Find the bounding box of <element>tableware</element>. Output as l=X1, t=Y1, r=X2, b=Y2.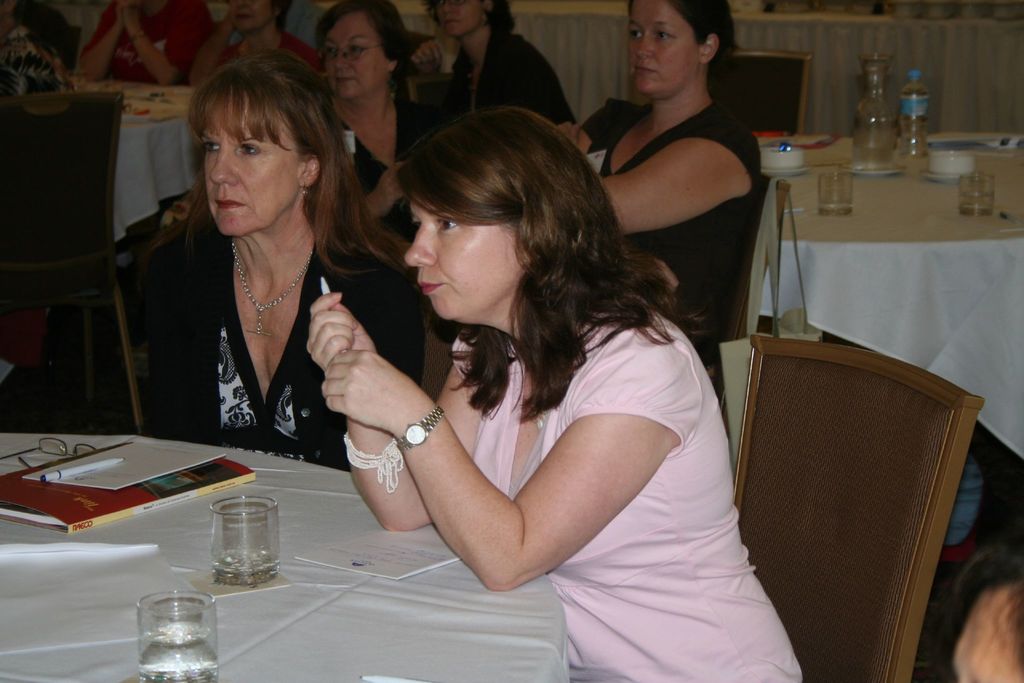
l=120, t=102, r=177, b=124.
